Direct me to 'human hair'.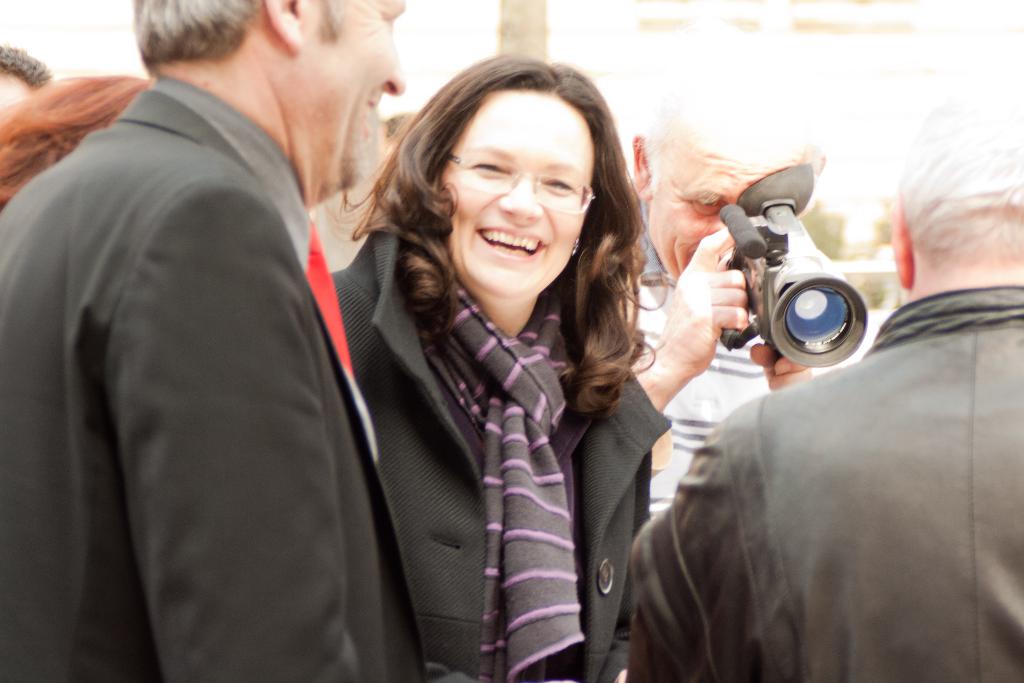
Direction: <bbox>0, 40, 49, 92</bbox>.
